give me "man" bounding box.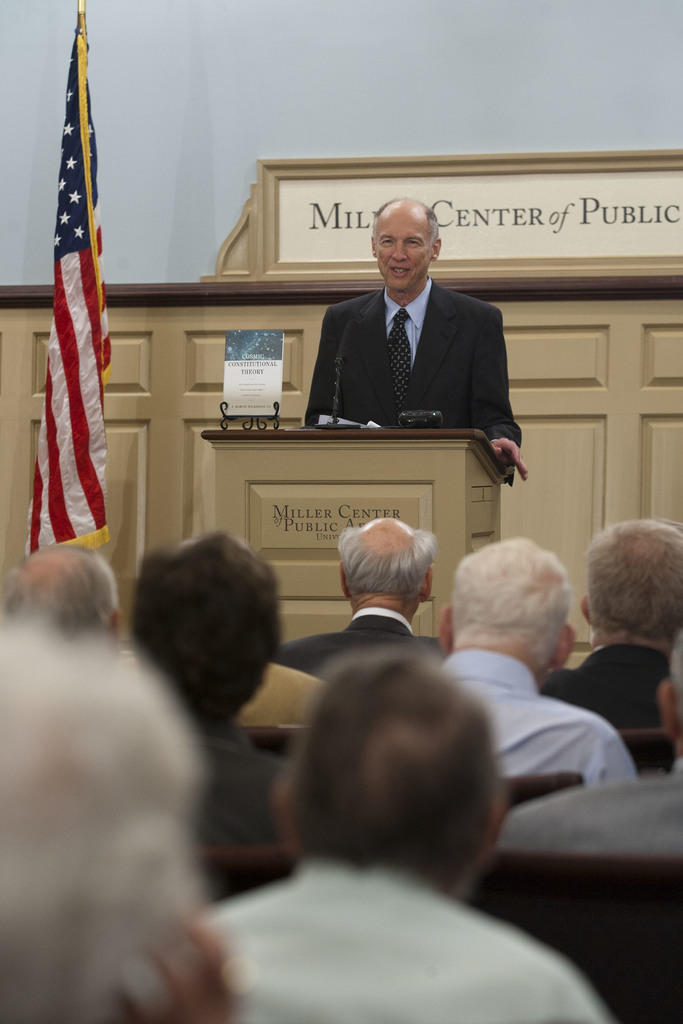
[x1=0, y1=616, x2=243, y2=1023].
